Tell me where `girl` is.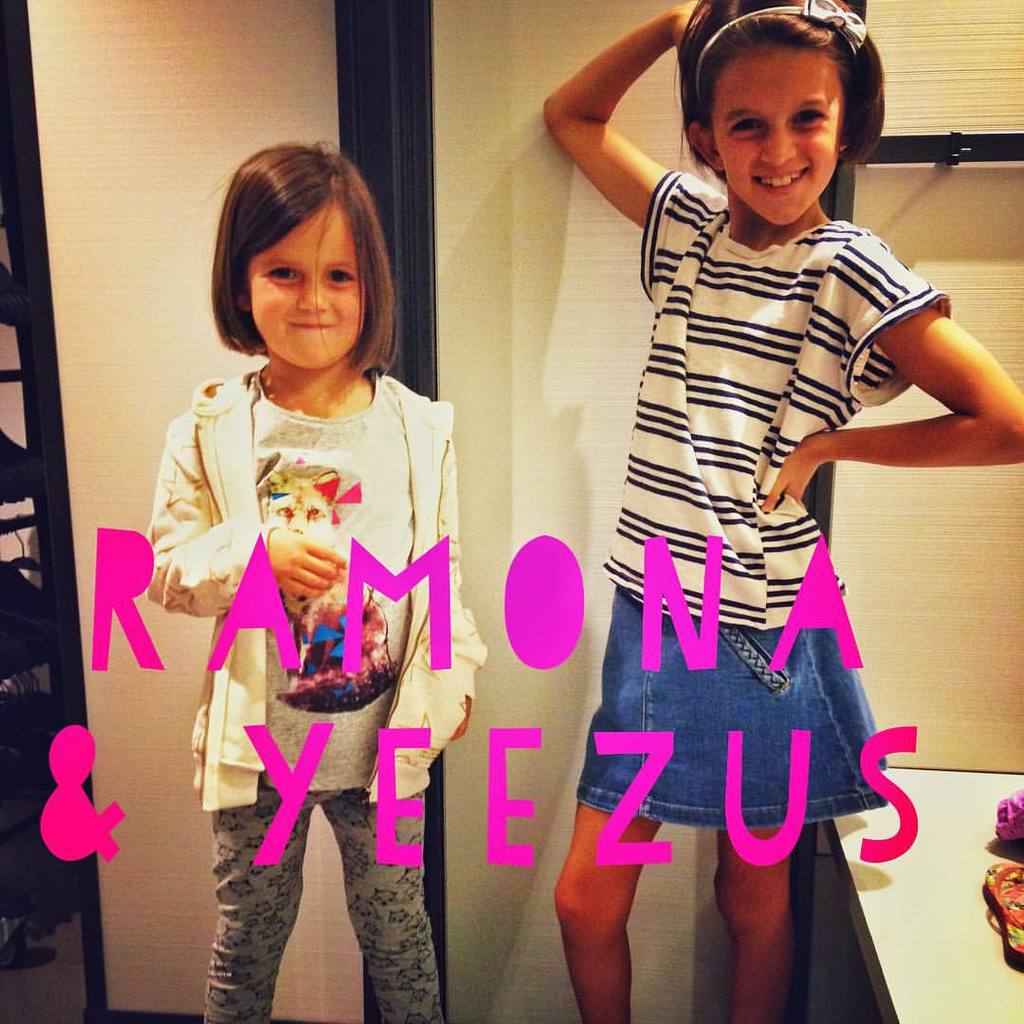
`girl` is at pyautogui.locateOnScreen(541, 0, 1020, 1023).
